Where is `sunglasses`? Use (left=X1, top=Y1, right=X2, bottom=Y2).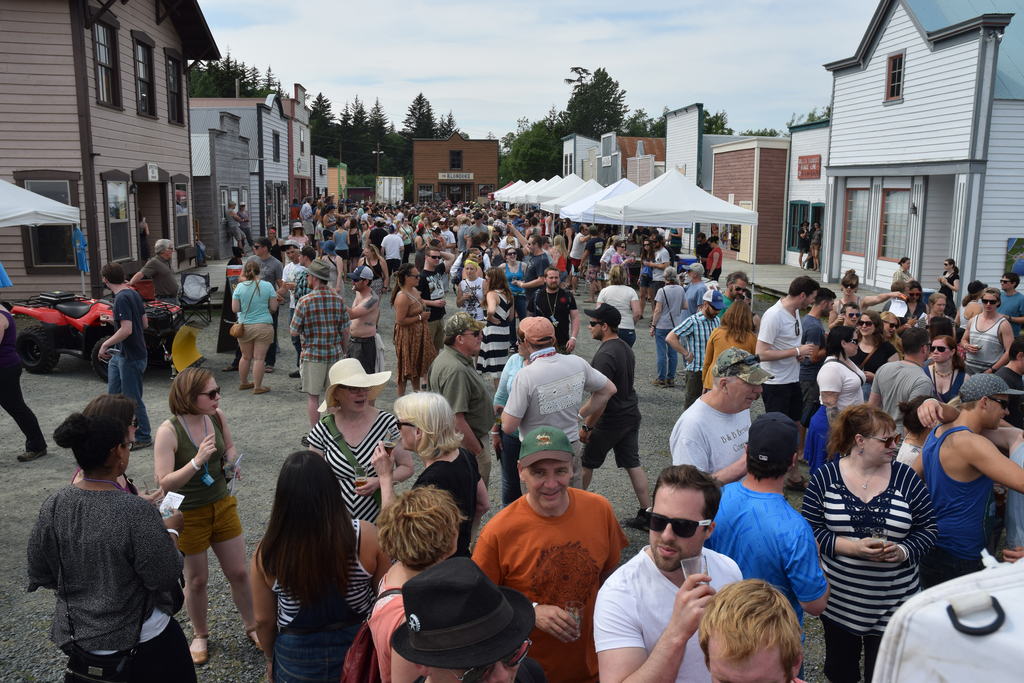
(left=849, top=338, right=858, bottom=345).
